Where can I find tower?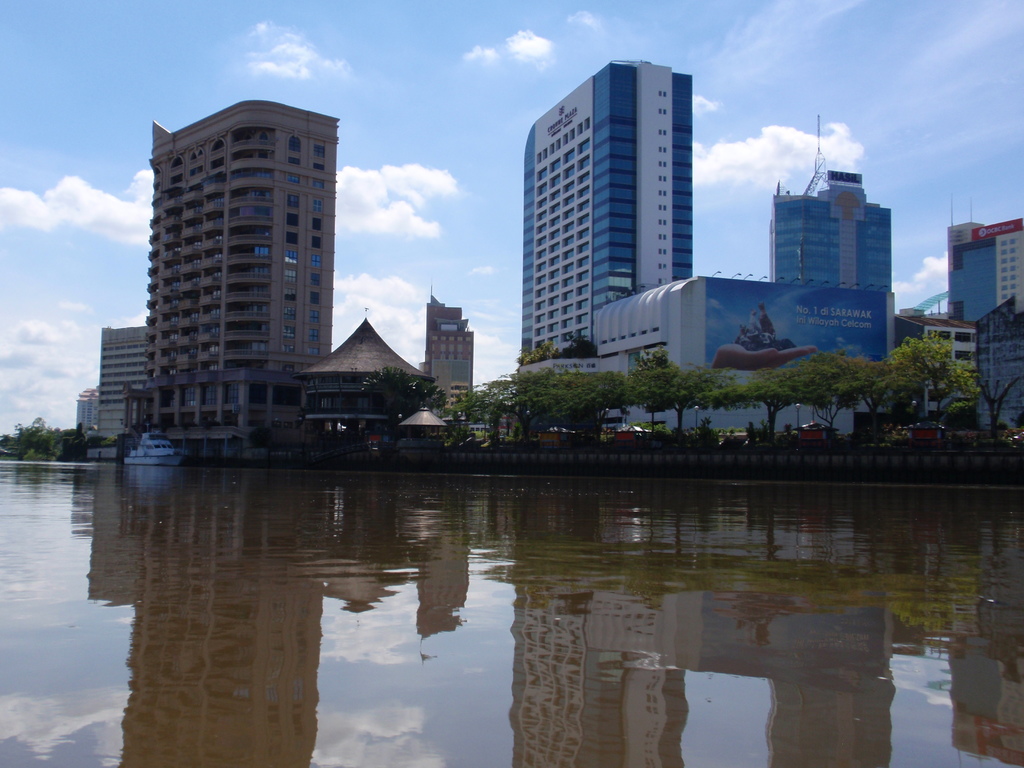
You can find it at rect(771, 168, 887, 292).
